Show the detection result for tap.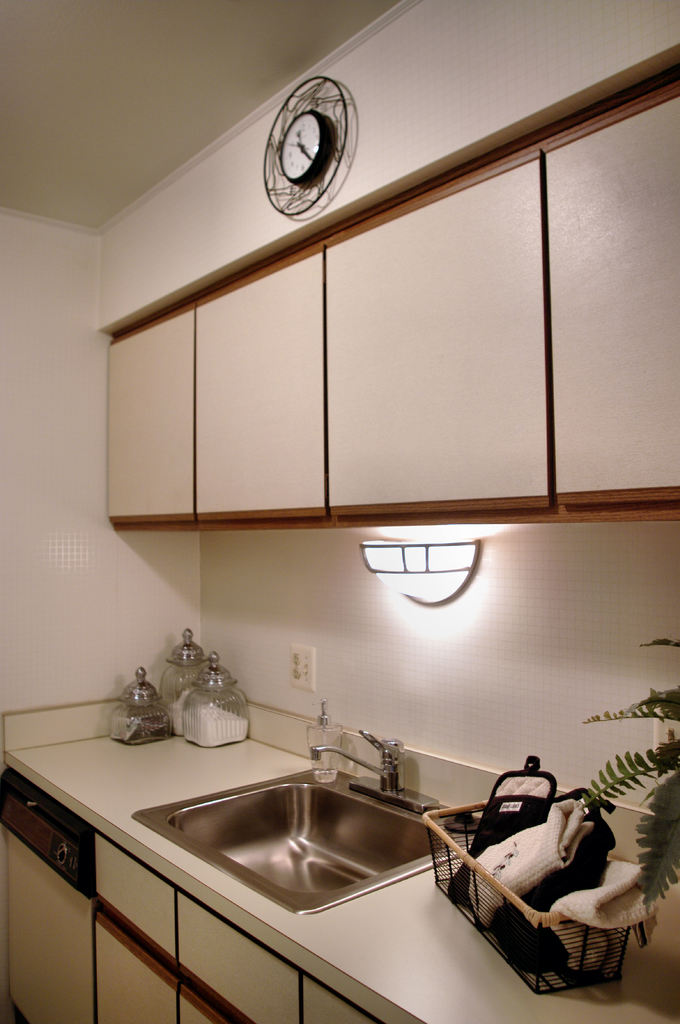
locate(309, 723, 404, 797).
